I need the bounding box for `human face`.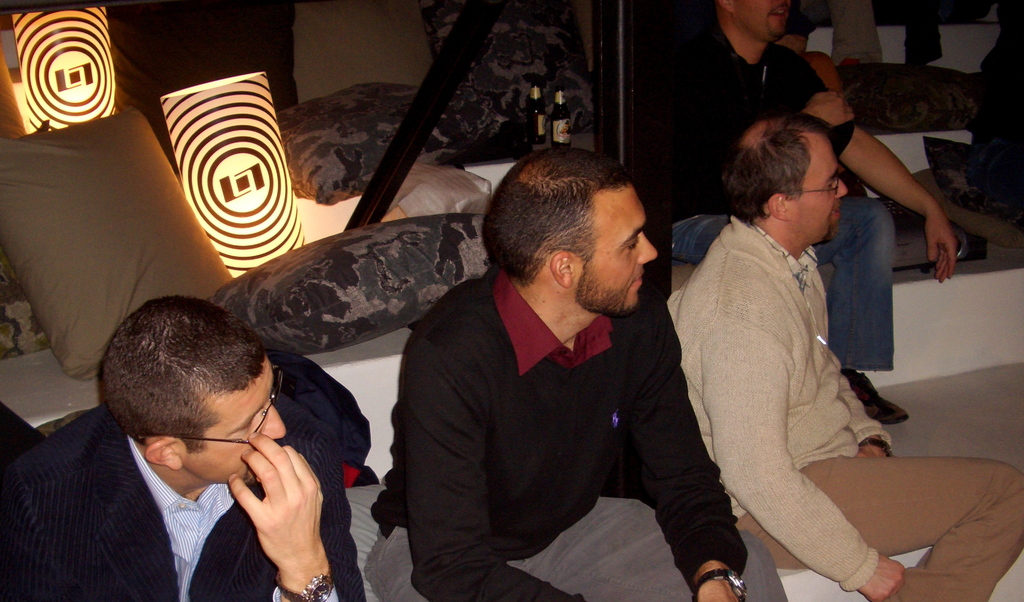
Here it is: <region>785, 133, 848, 243</region>.
